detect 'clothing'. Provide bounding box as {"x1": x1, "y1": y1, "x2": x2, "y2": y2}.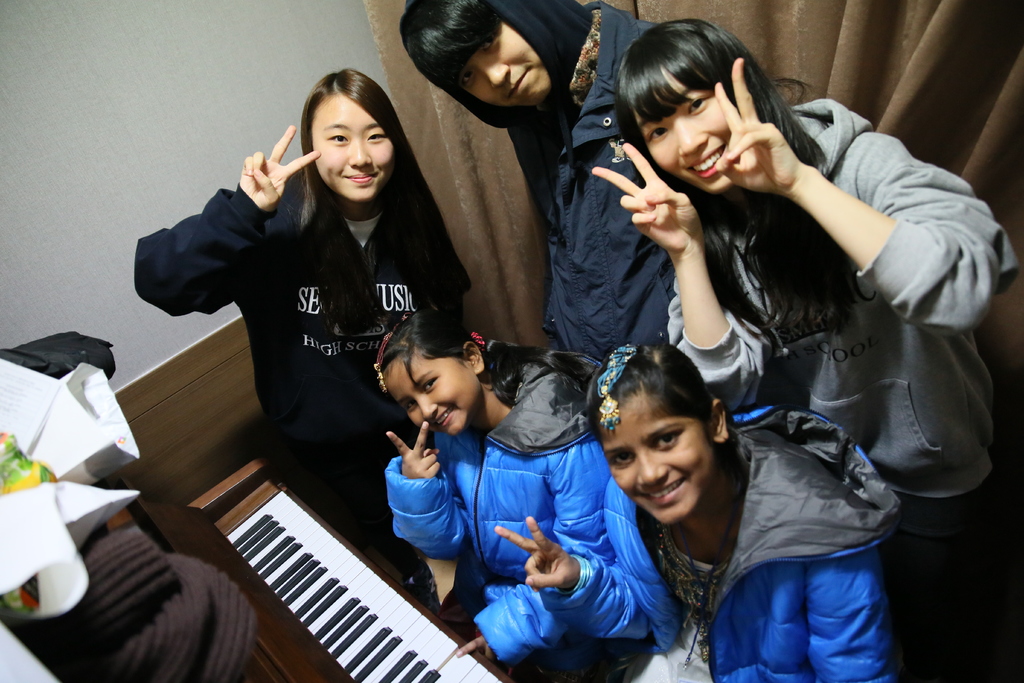
{"x1": 129, "y1": 161, "x2": 468, "y2": 578}.
